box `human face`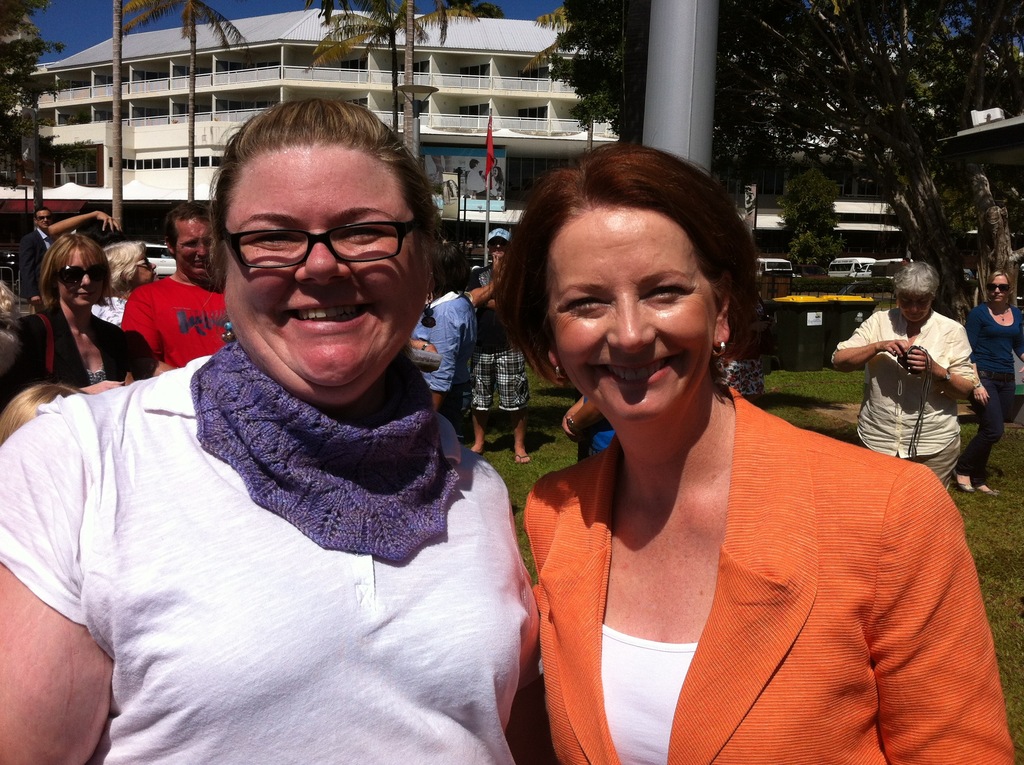
region(132, 254, 154, 278)
